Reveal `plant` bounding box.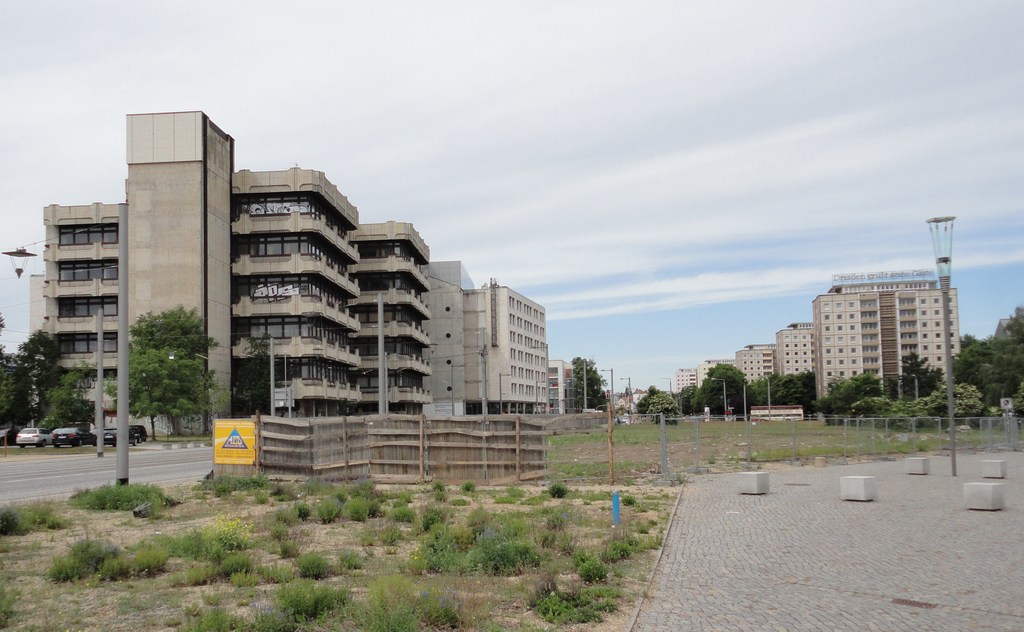
Revealed: x1=152 y1=435 x2=206 y2=437.
